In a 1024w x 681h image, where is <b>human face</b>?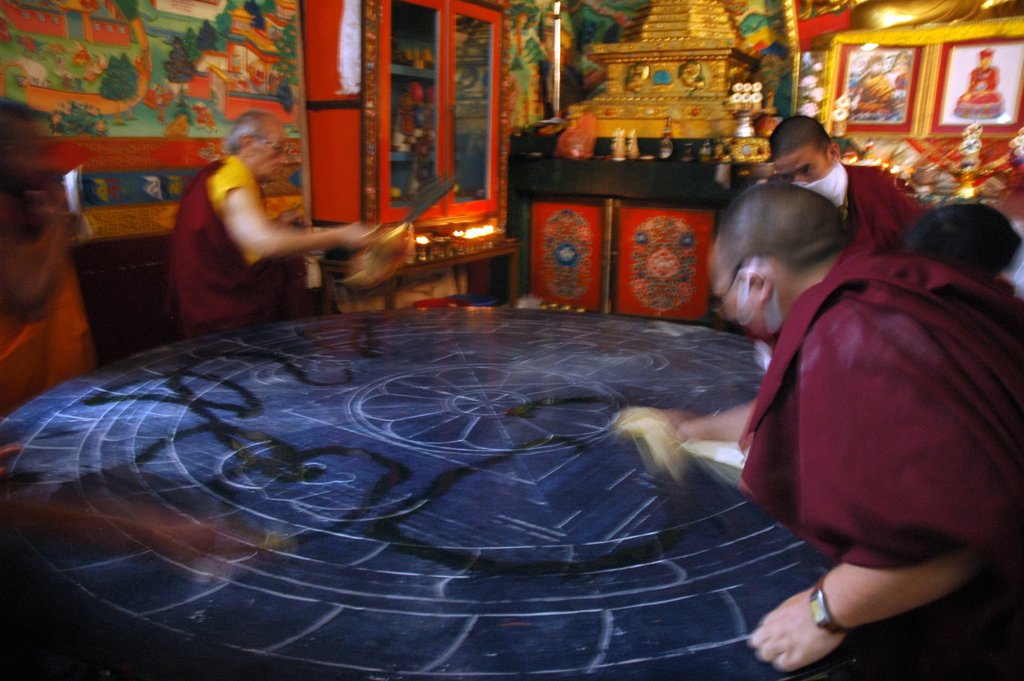
left=717, top=254, right=762, bottom=338.
